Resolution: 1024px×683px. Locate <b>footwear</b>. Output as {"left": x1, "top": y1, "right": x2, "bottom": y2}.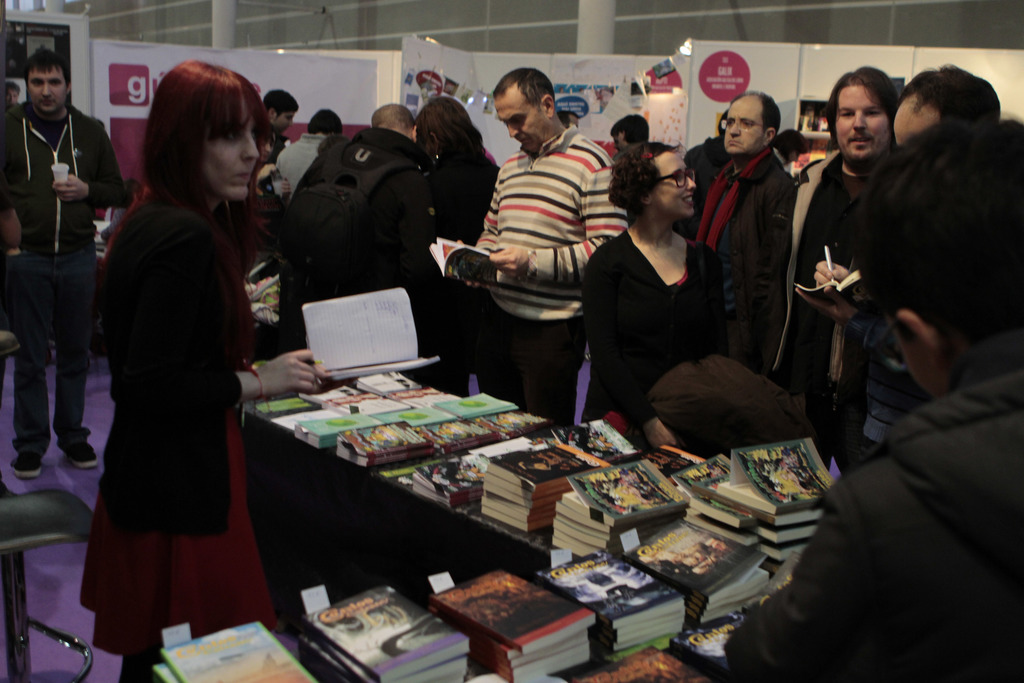
{"left": 67, "top": 444, "right": 99, "bottom": 470}.
